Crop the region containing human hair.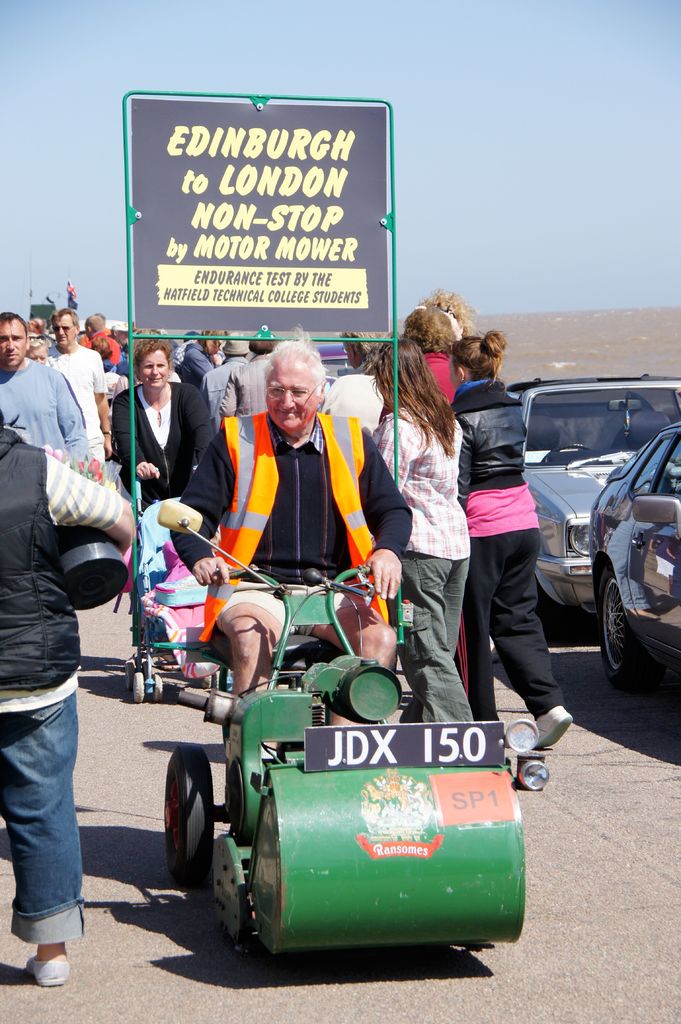
Crop region: BBox(0, 309, 28, 355).
